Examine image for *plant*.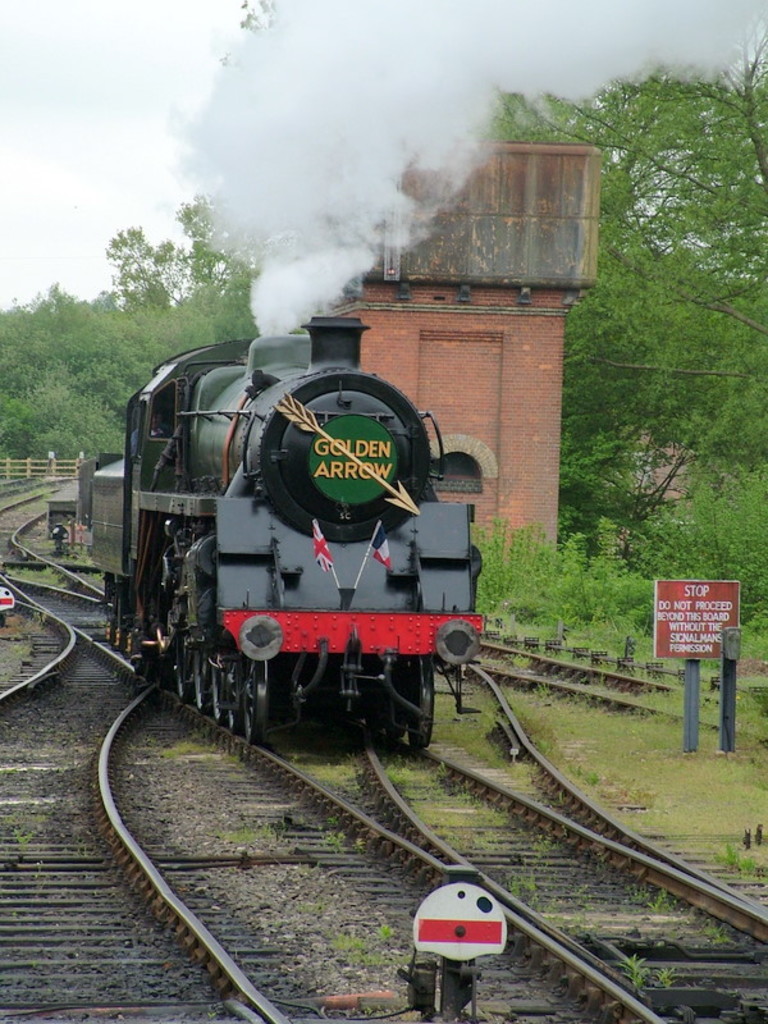
Examination result: [left=297, top=741, right=378, bottom=797].
